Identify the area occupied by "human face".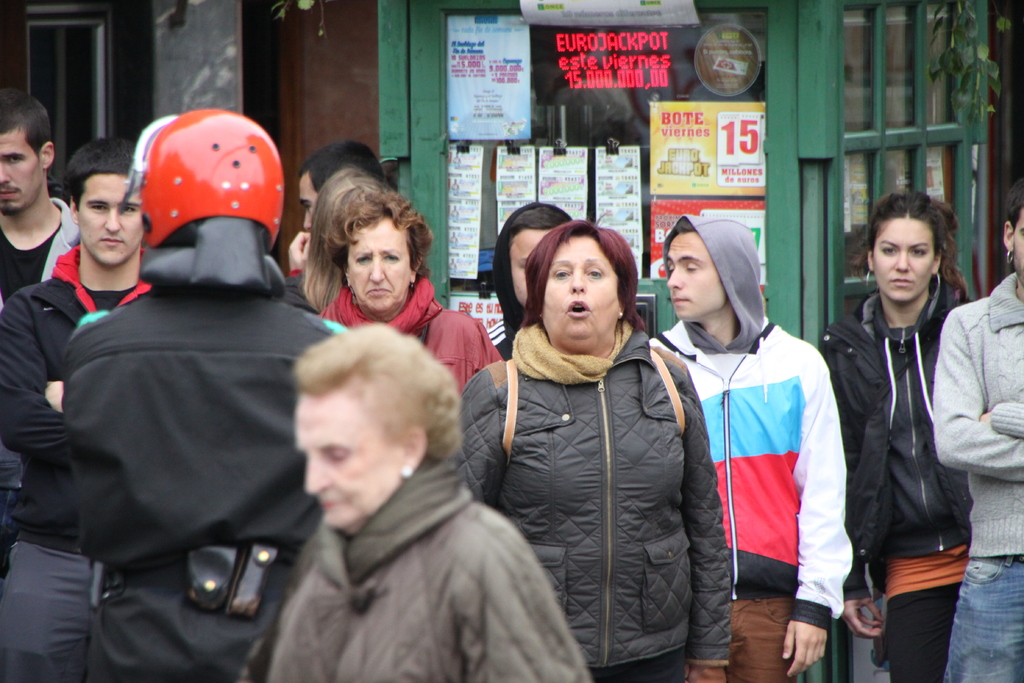
Area: <box>300,174,319,229</box>.
